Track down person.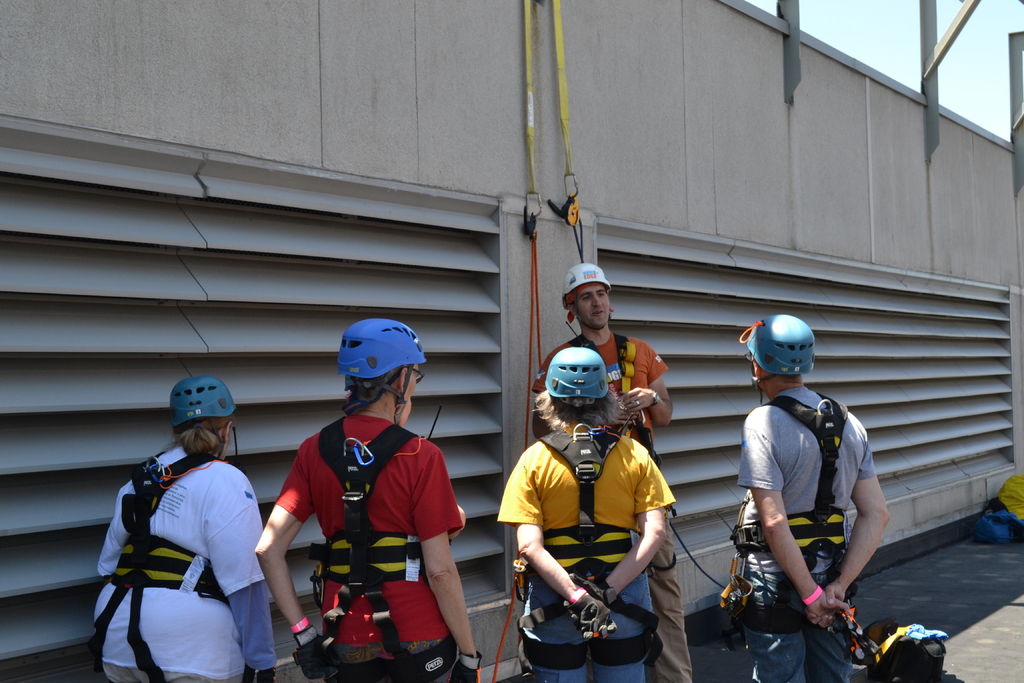
Tracked to bbox=(255, 320, 481, 681).
